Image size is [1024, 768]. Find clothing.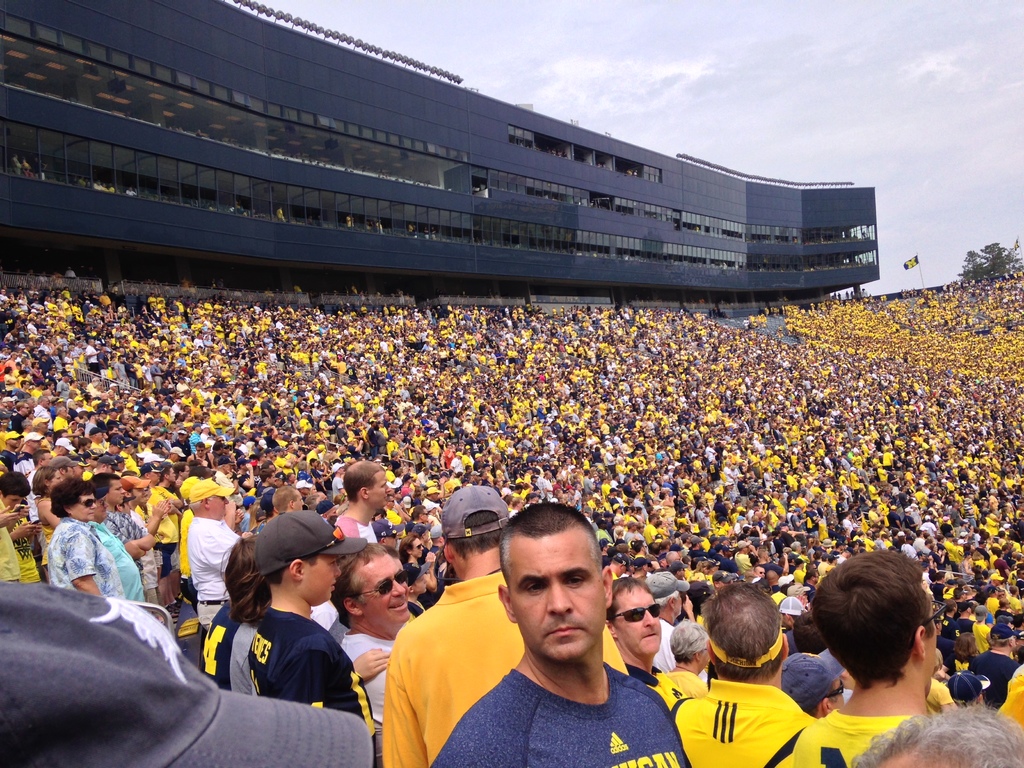
select_region(435, 673, 686, 767).
